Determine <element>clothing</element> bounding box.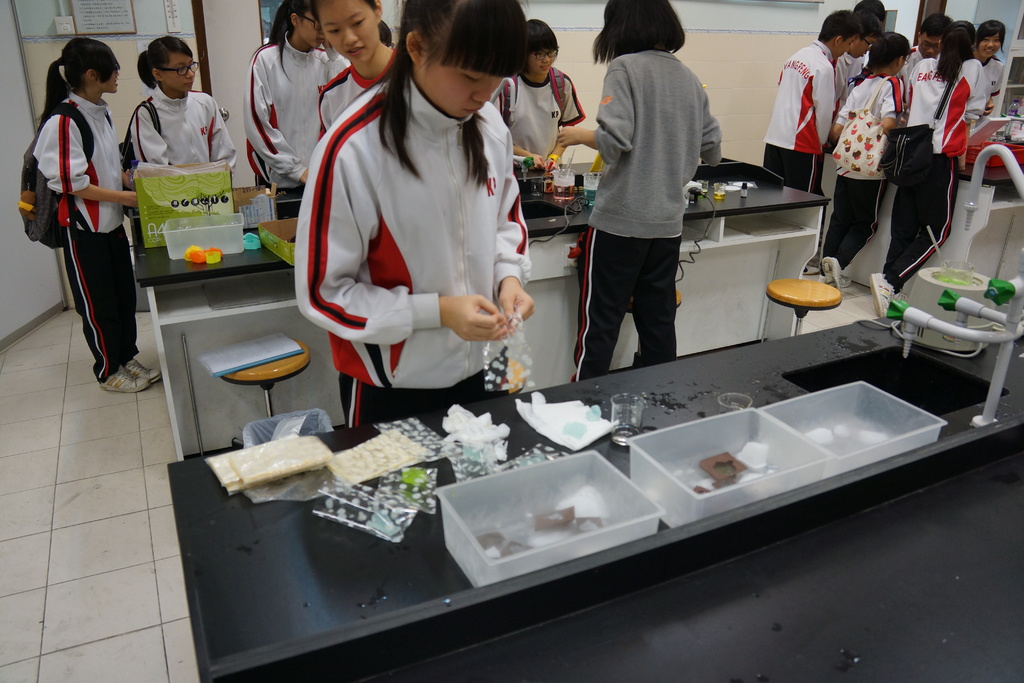
Determined: <box>246,35,349,195</box>.
